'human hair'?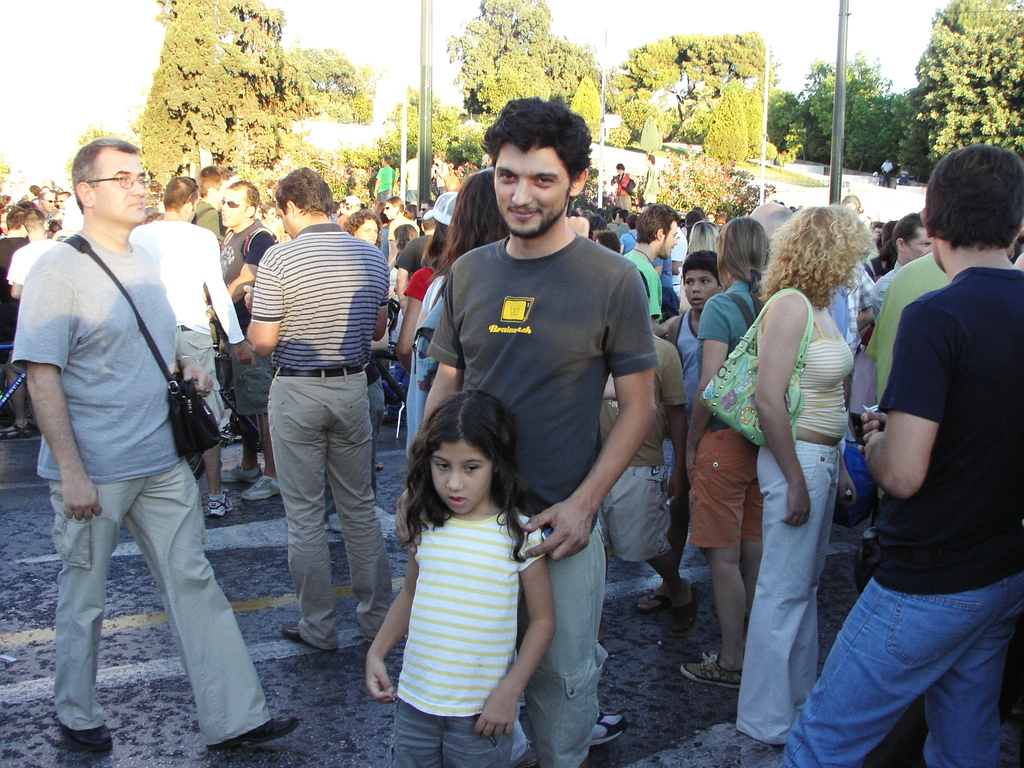
box=[687, 220, 717, 255]
